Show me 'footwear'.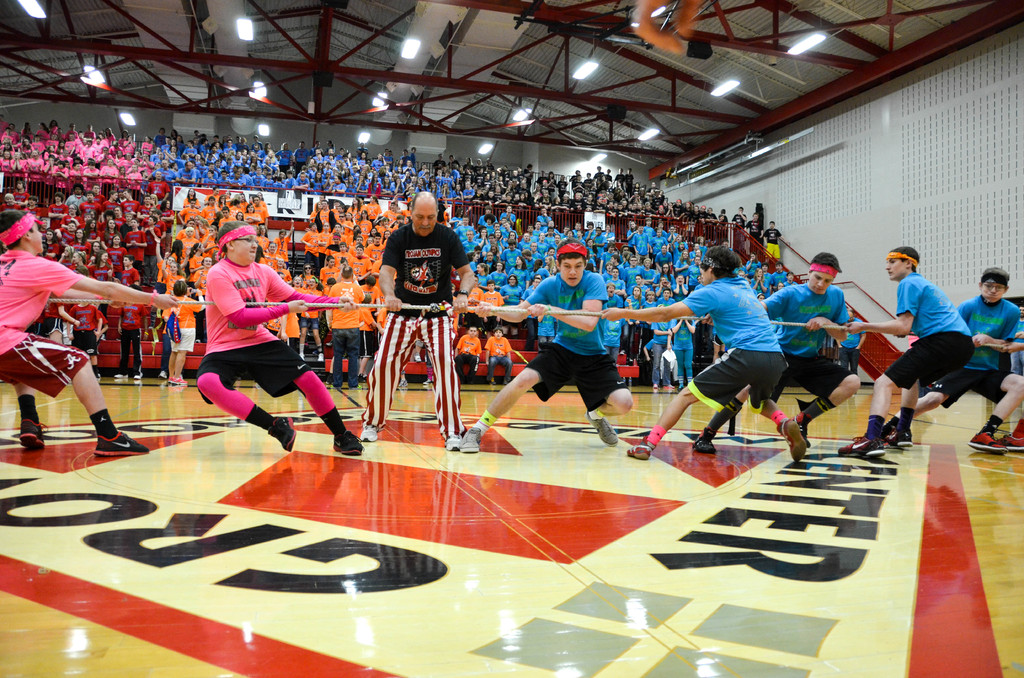
'footwear' is here: region(136, 376, 141, 379).
